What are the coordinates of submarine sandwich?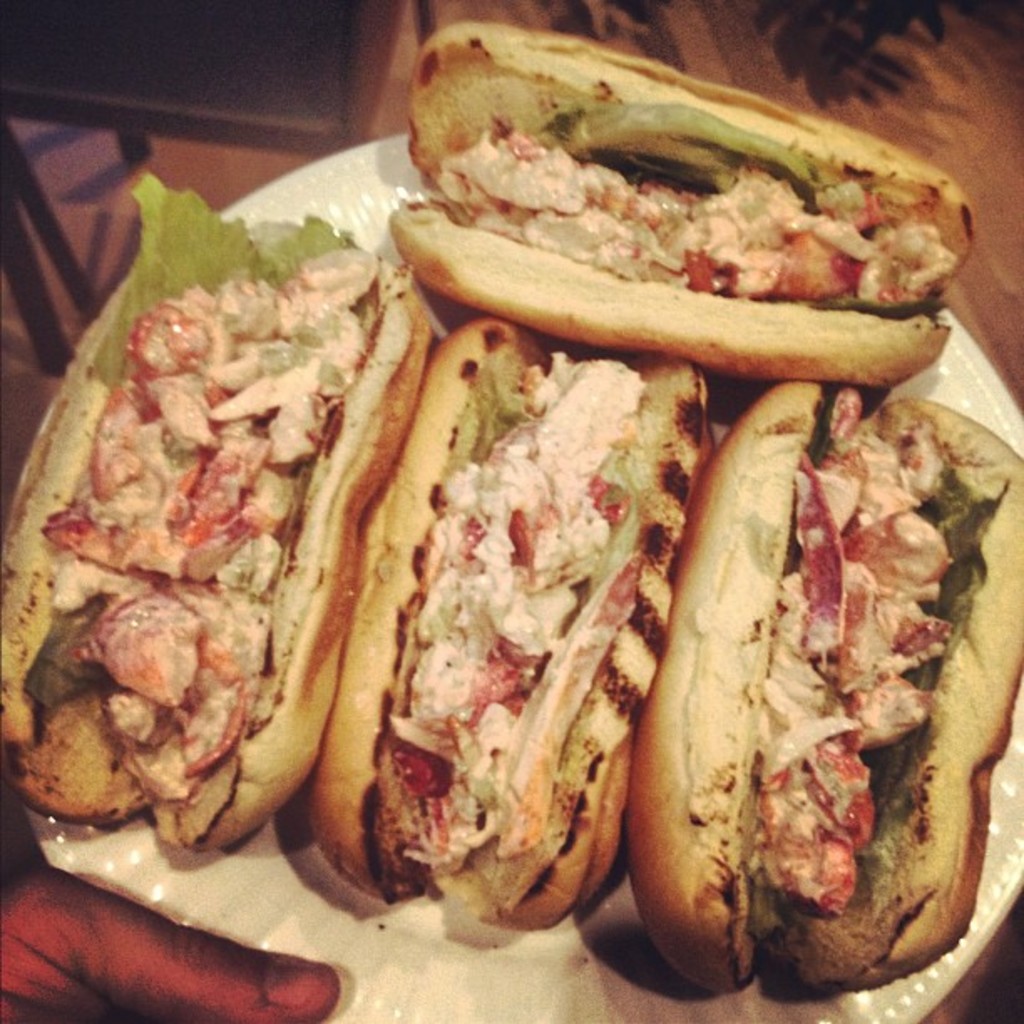
rect(619, 376, 1022, 992).
